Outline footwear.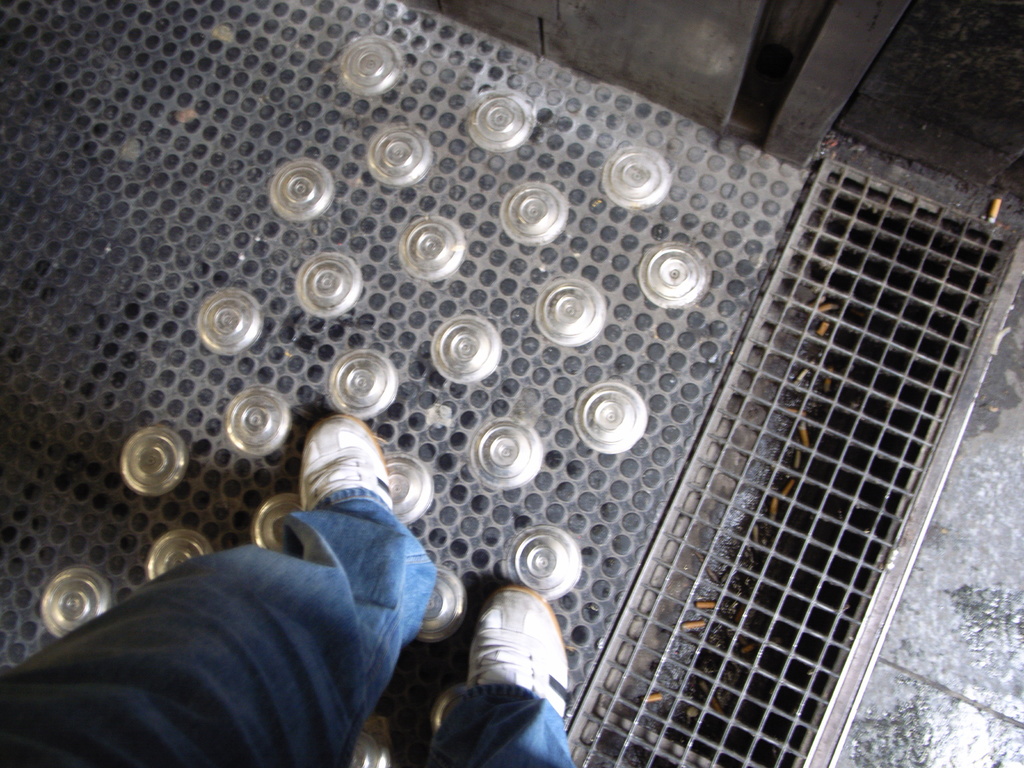
Outline: bbox=(301, 413, 389, 511).
